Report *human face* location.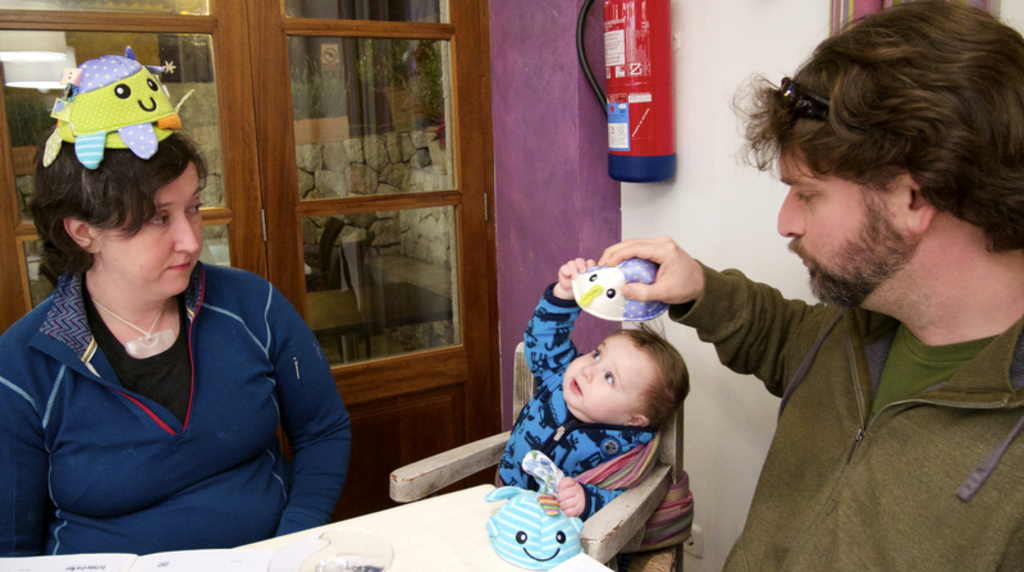
Report: [570,331,637,417].
